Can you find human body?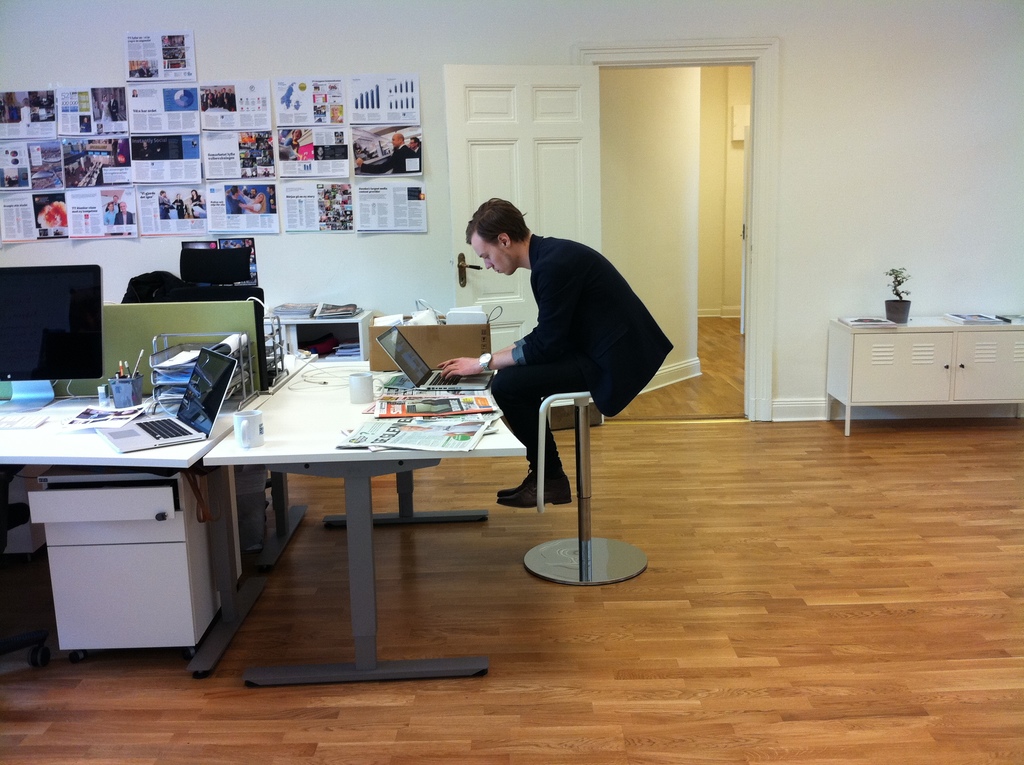
Yes, bounding box: (left=269, top=195, right=278, bottom=211).
